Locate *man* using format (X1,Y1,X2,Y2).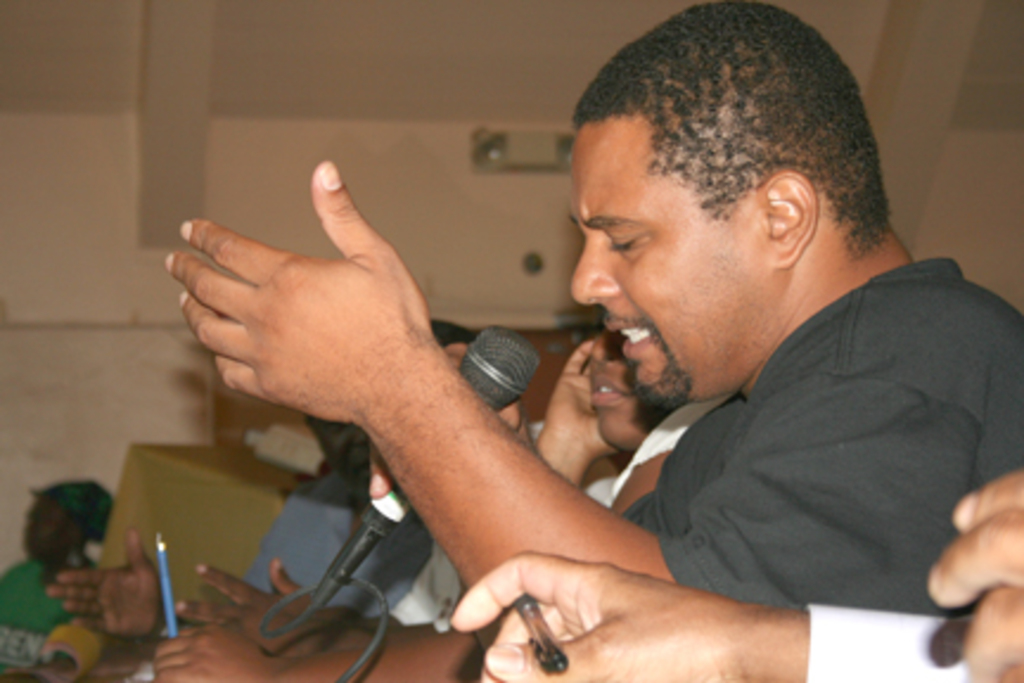
(147,318,543,681).
